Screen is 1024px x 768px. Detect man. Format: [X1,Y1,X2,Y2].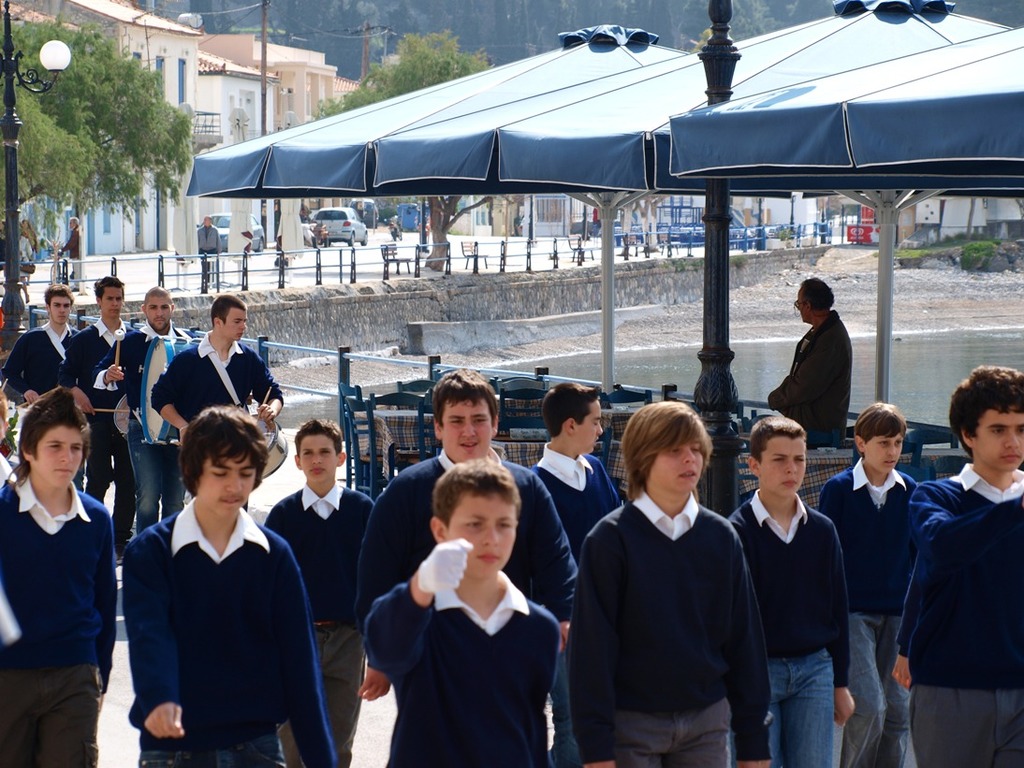
[57,276,138,554].
